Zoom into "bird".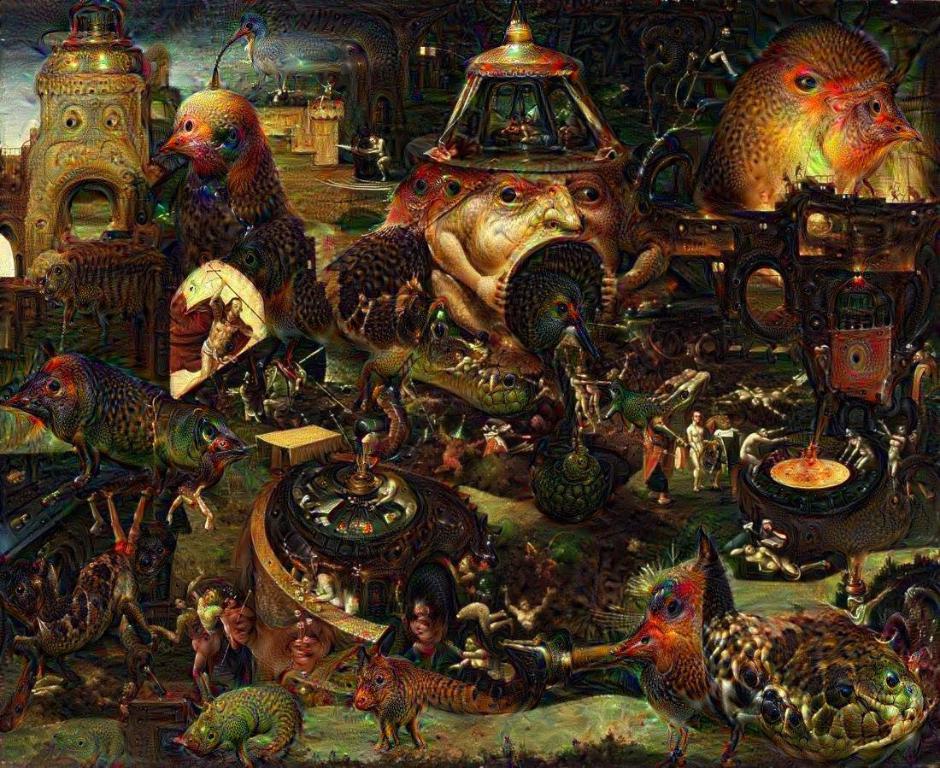
Zoom target: BBox(136, 73, 440, 348).
